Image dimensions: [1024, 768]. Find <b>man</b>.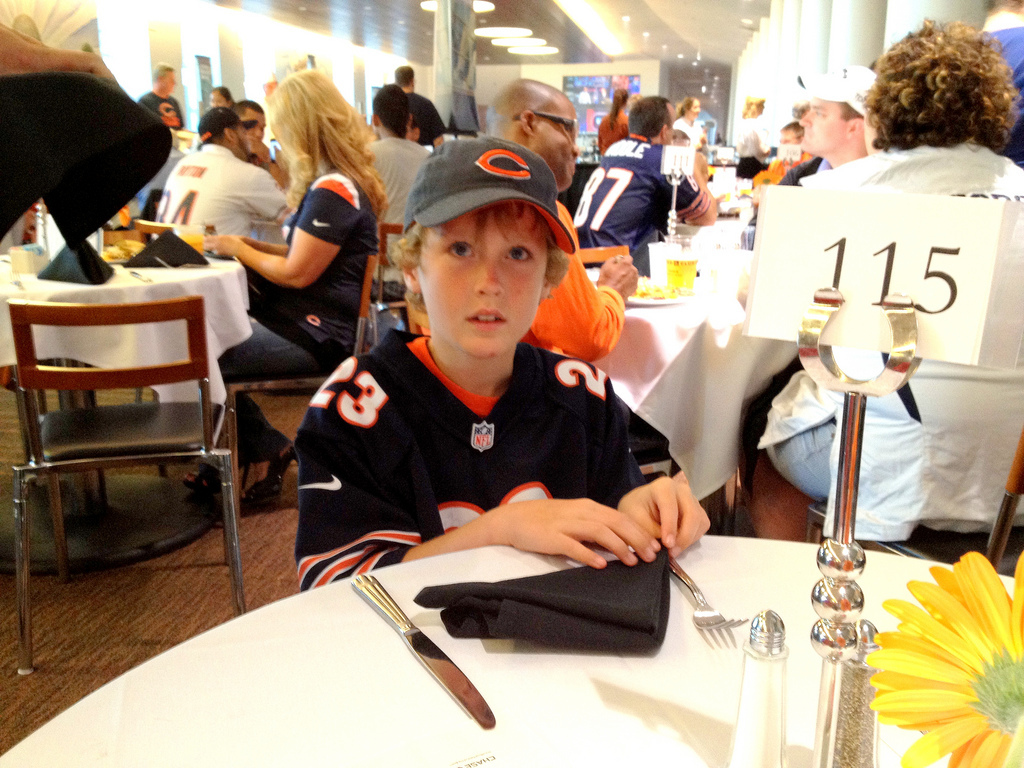
(142,59,185,131).
